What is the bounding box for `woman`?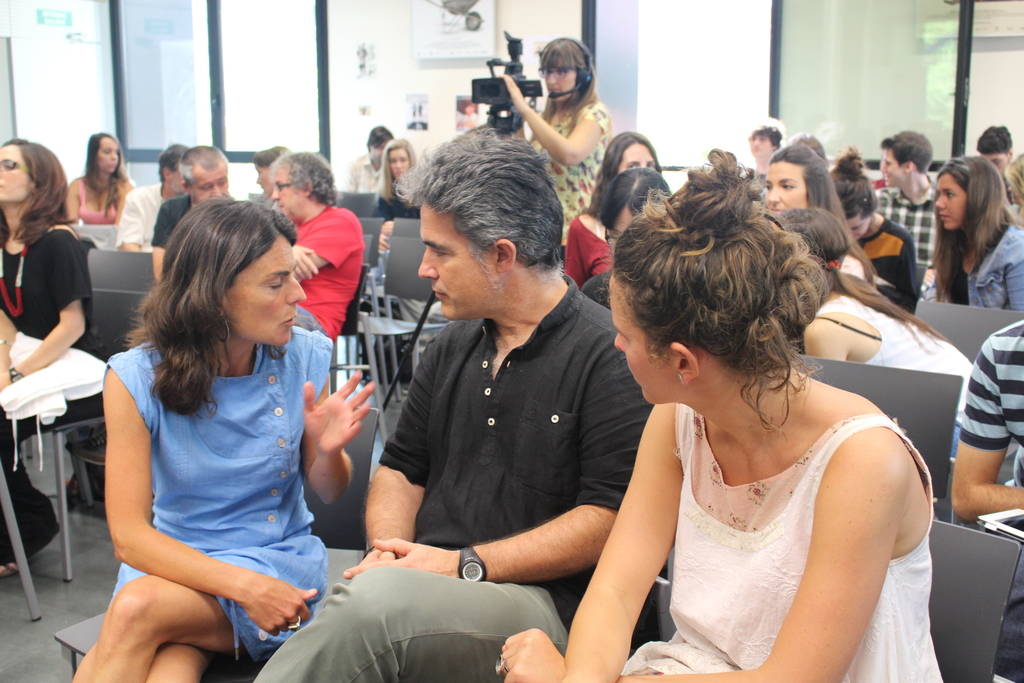
[64,131,139,262].
